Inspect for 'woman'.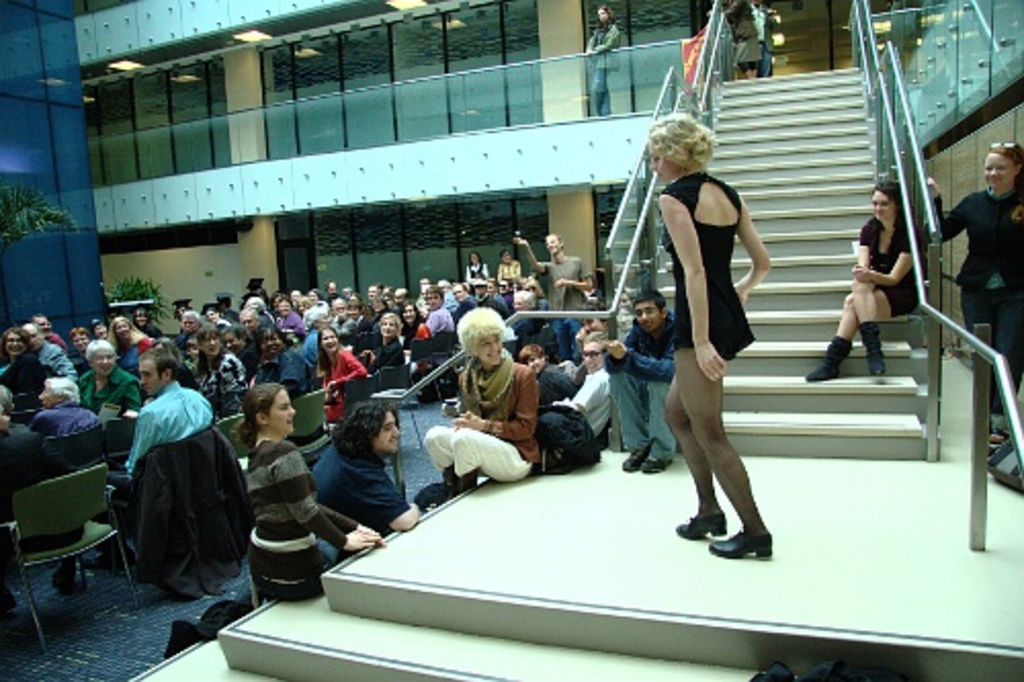
Inspection: 193,319,254,420.
